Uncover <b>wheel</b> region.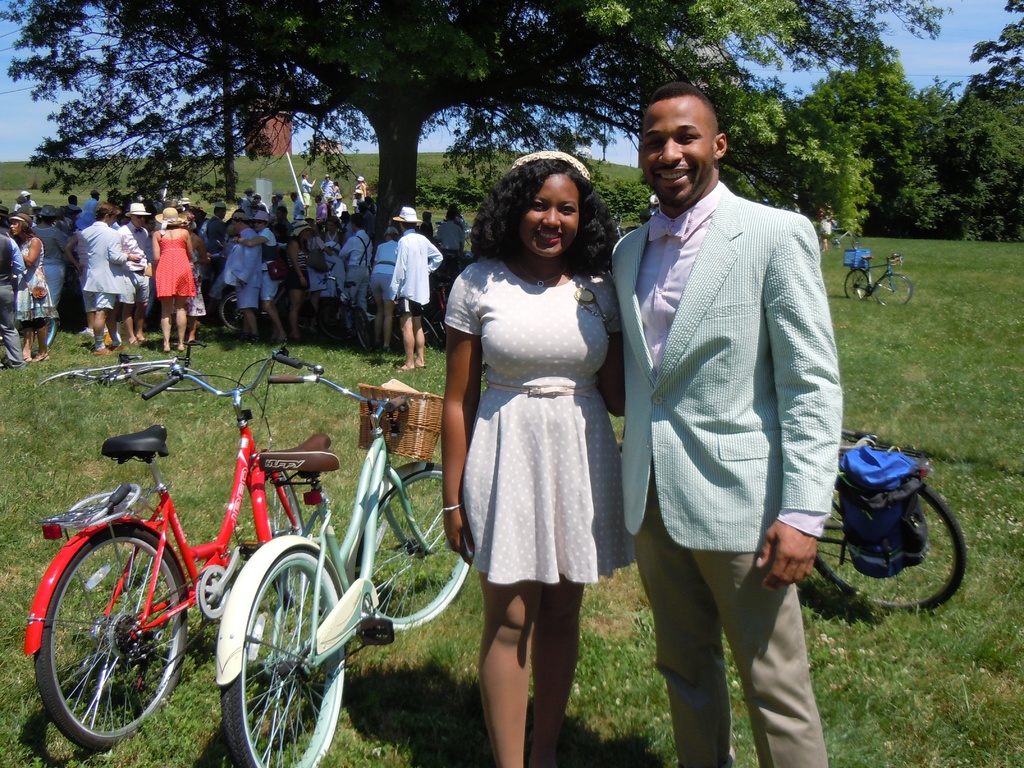
Uncovered: box(31, 523, 188, 762).
